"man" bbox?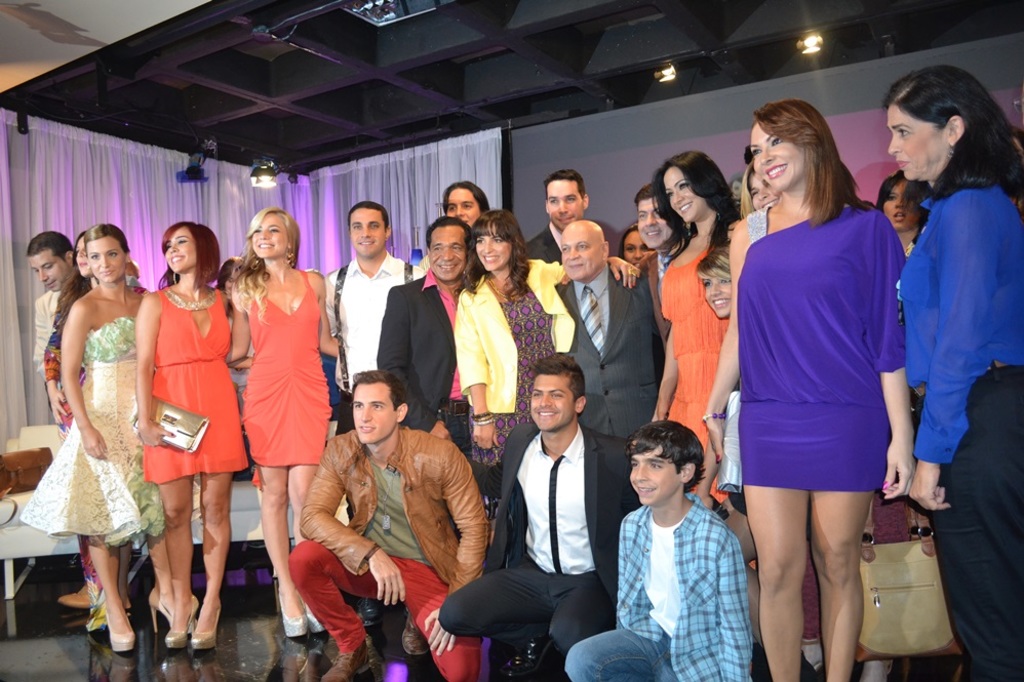
crop(437, 351, 632, 652)
